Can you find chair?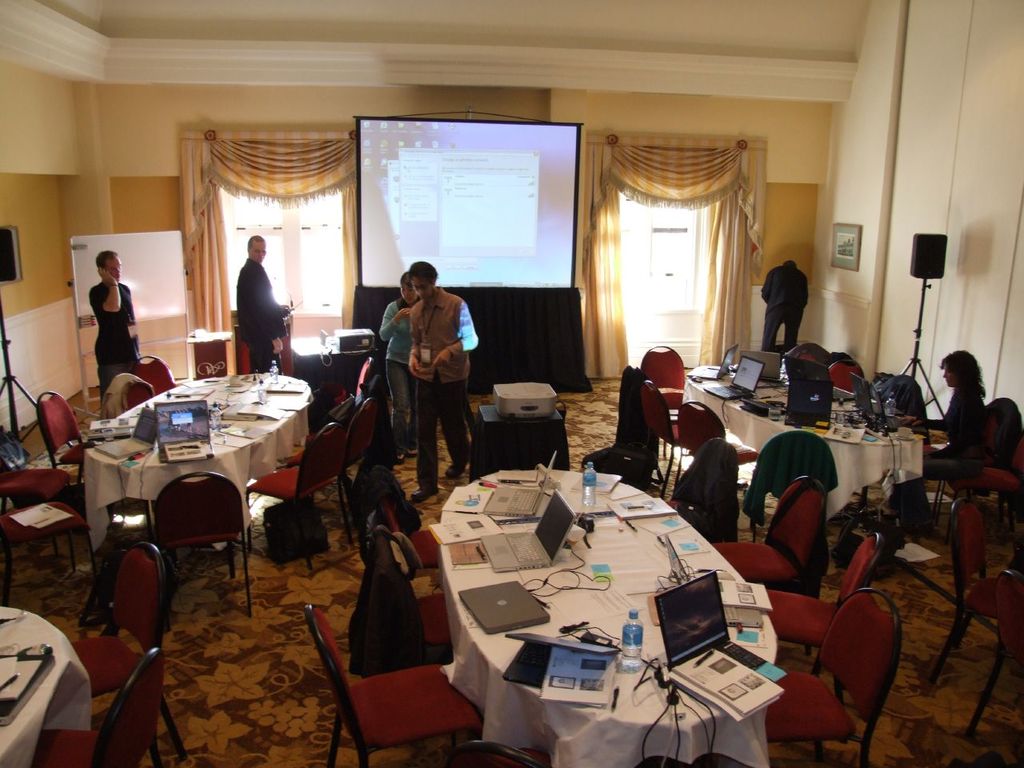
Yes, bounding box: Rect(343, 353, 378, 421).
